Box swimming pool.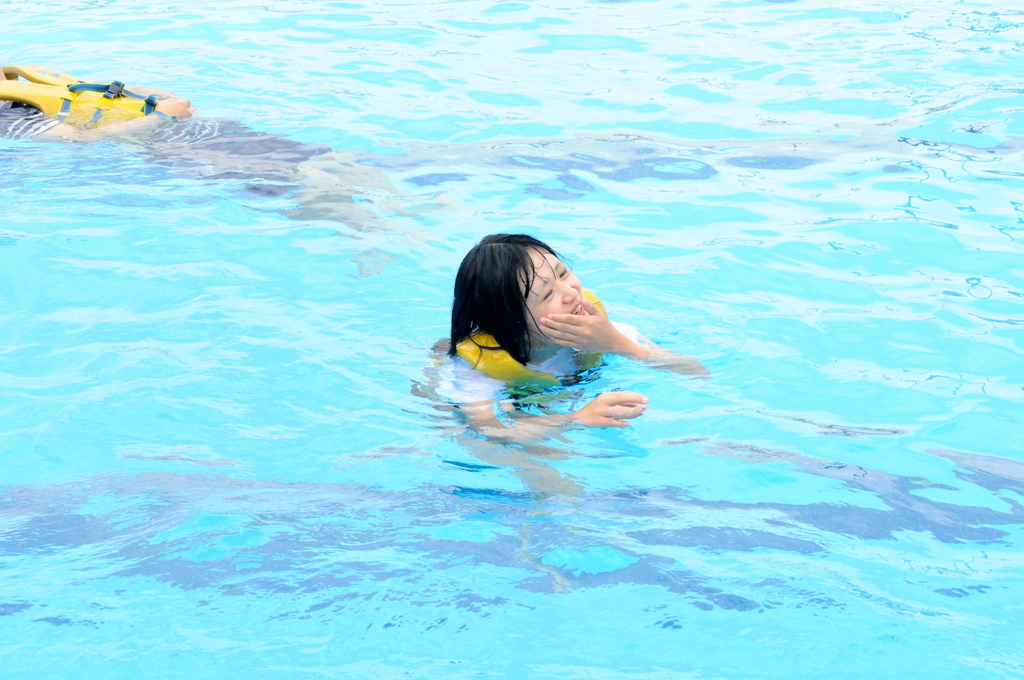
x1=42 y1=65 x2=934 y2=675.
